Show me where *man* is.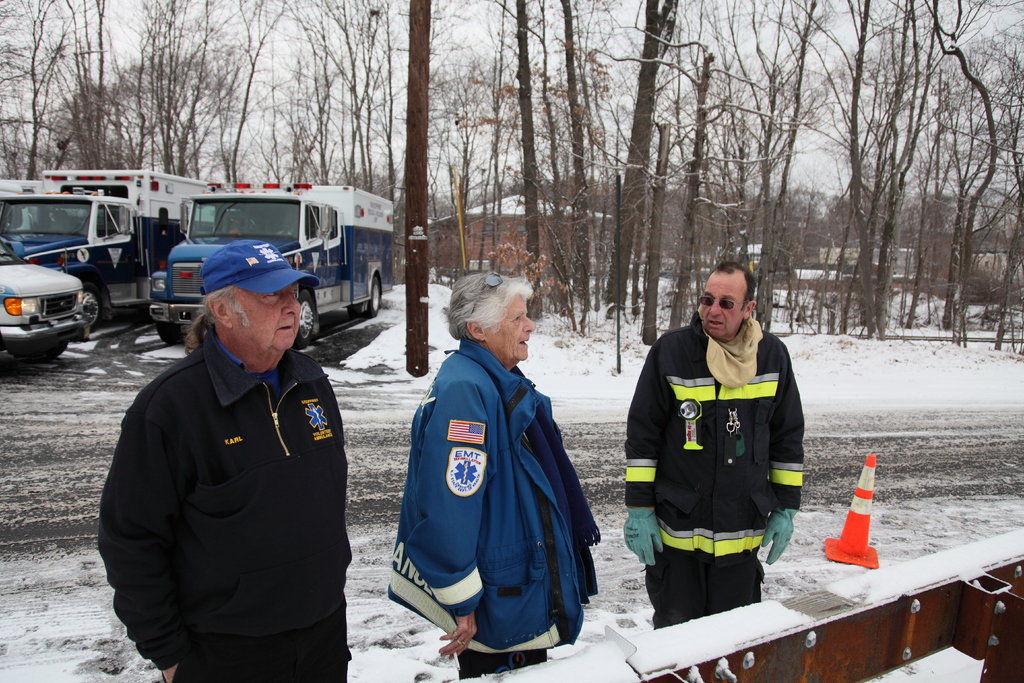
*man* is at box(92, 242, 357, 682).
